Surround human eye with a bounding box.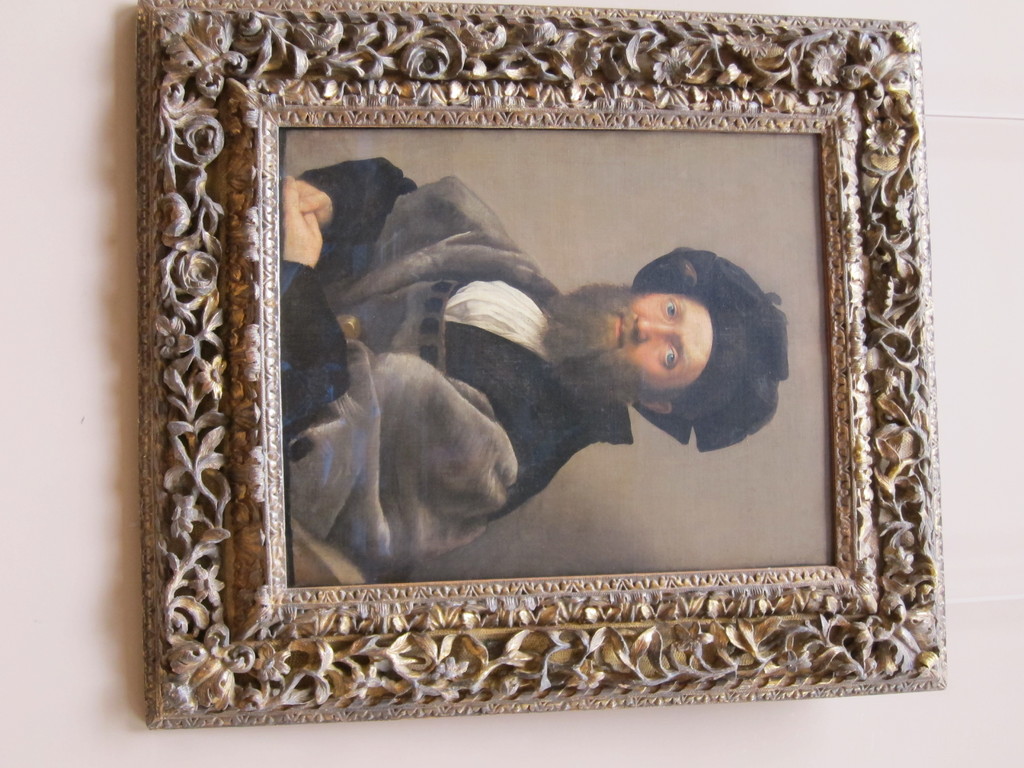
crop(660, 296, 681, 323).
